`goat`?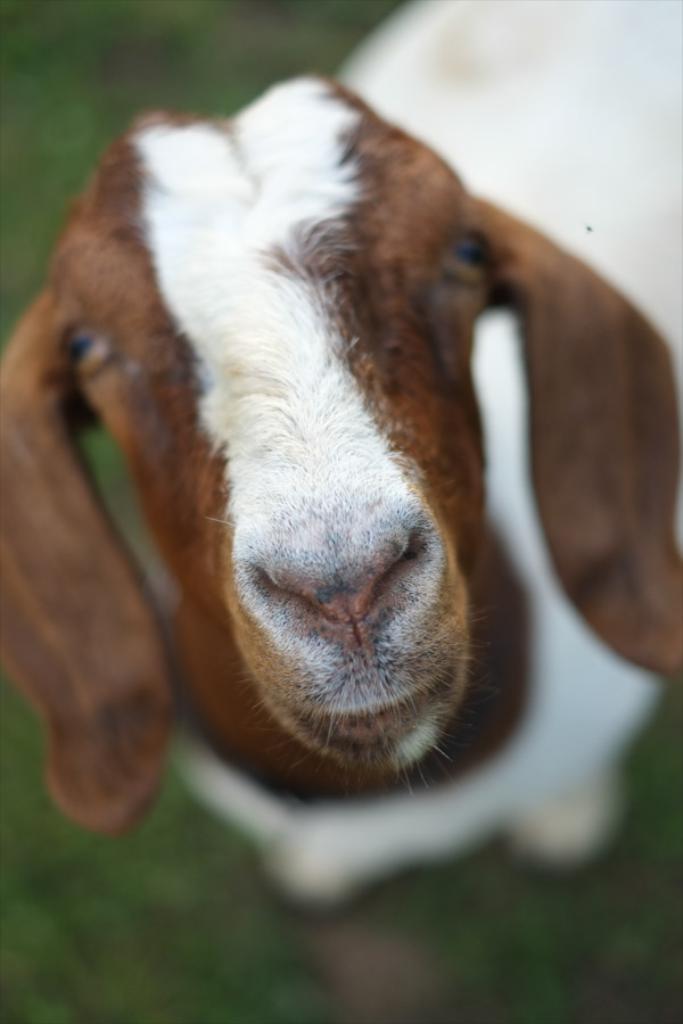
(0, 1, 681, 924)
